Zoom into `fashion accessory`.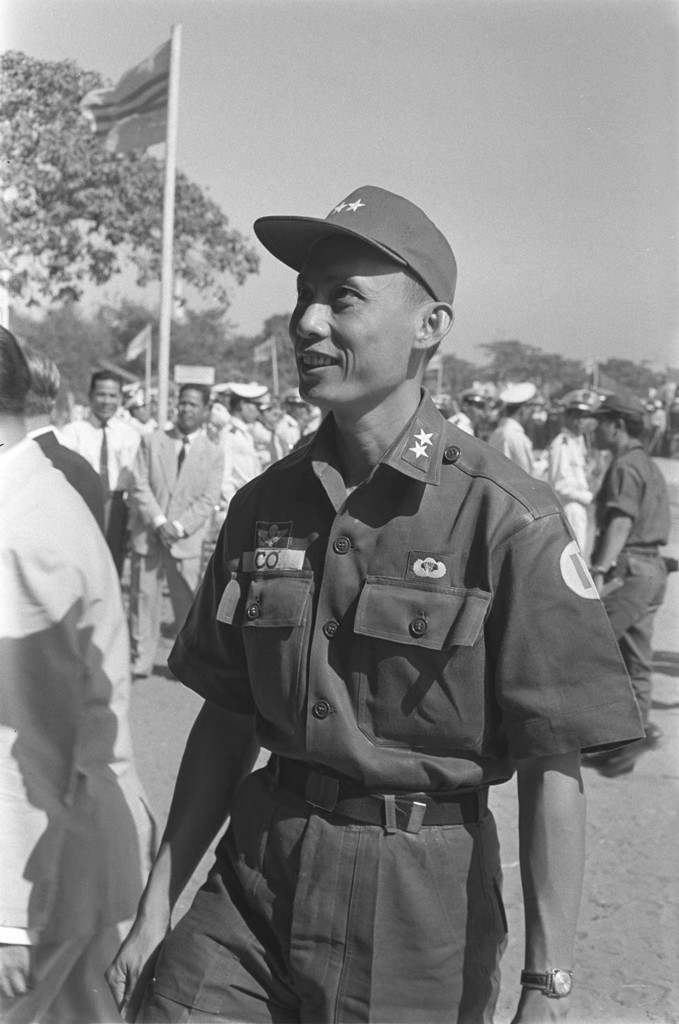
Zoom target: x1=519 y1=964 x2=573 y2=998.
